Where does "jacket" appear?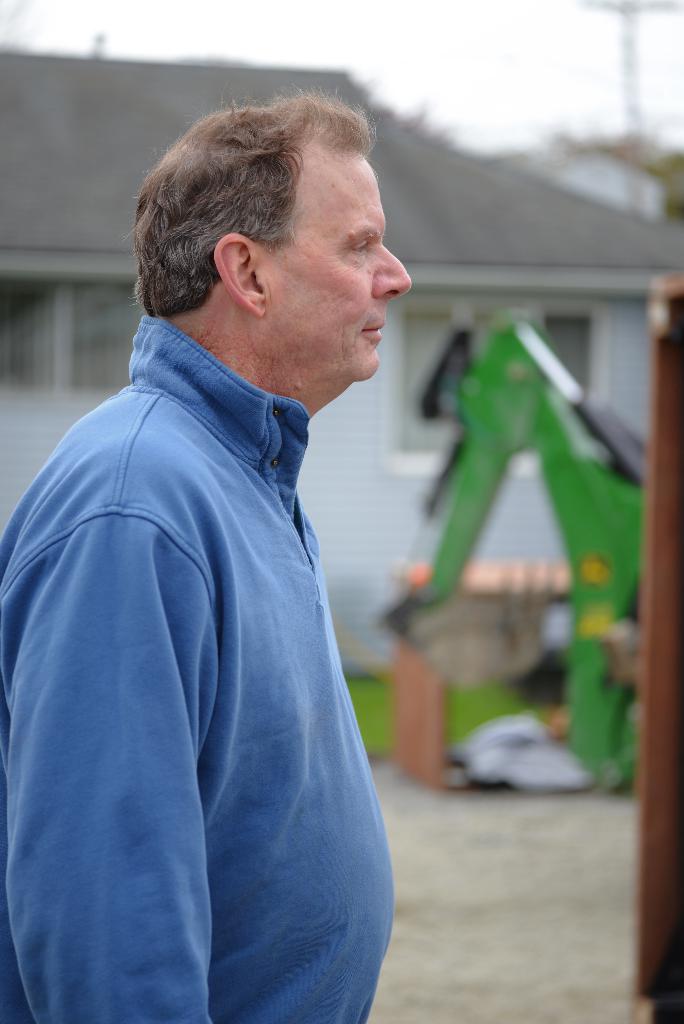
Appears at box=[13, 337, 381, 1004].
